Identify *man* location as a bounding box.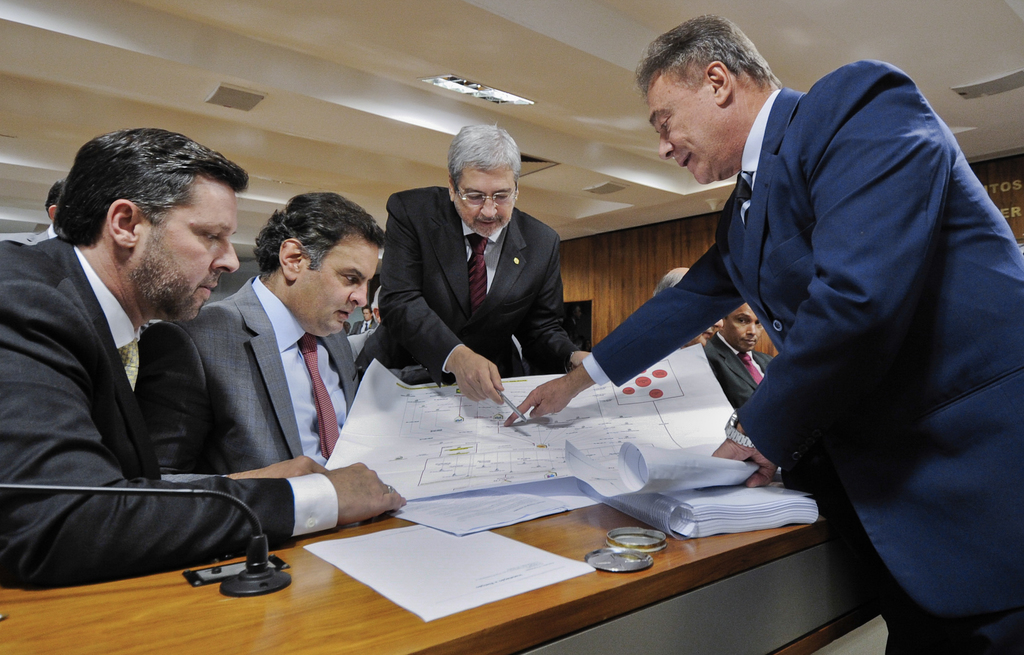
rect(0, 116, 356, 613).
